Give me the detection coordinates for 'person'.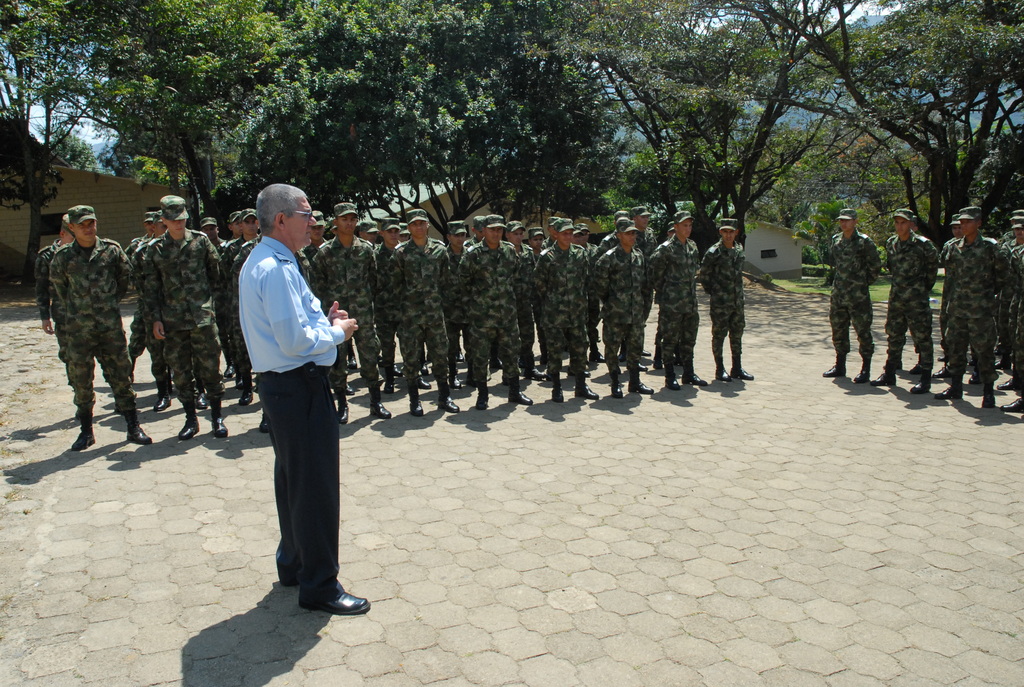
x1=126, y1=211, x2=154, y2=387.
